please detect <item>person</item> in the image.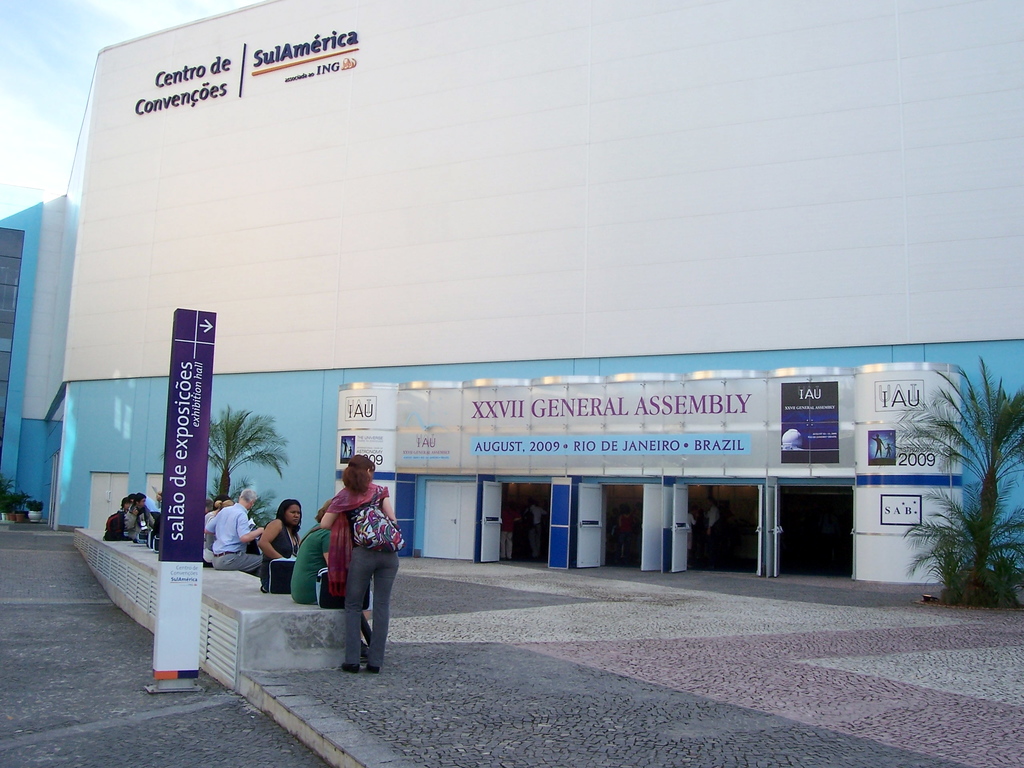
bbox=[126, 492, 159, 543].
